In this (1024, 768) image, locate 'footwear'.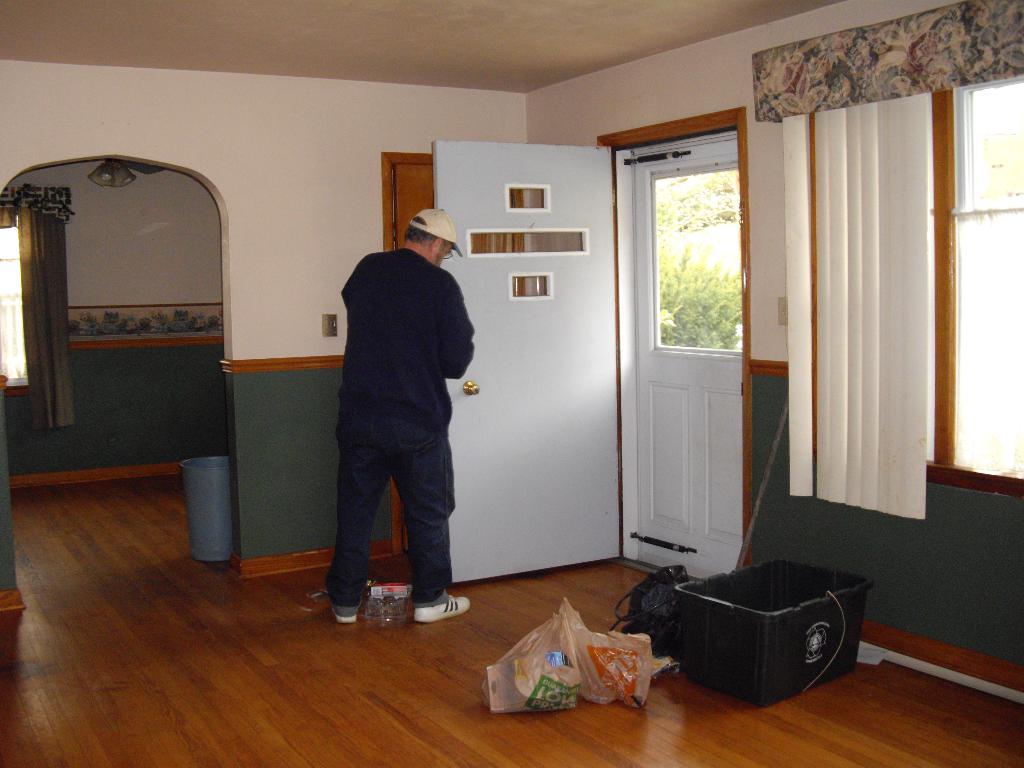
Bounding box: [left=413, top=595, right=470, bottom=621].
